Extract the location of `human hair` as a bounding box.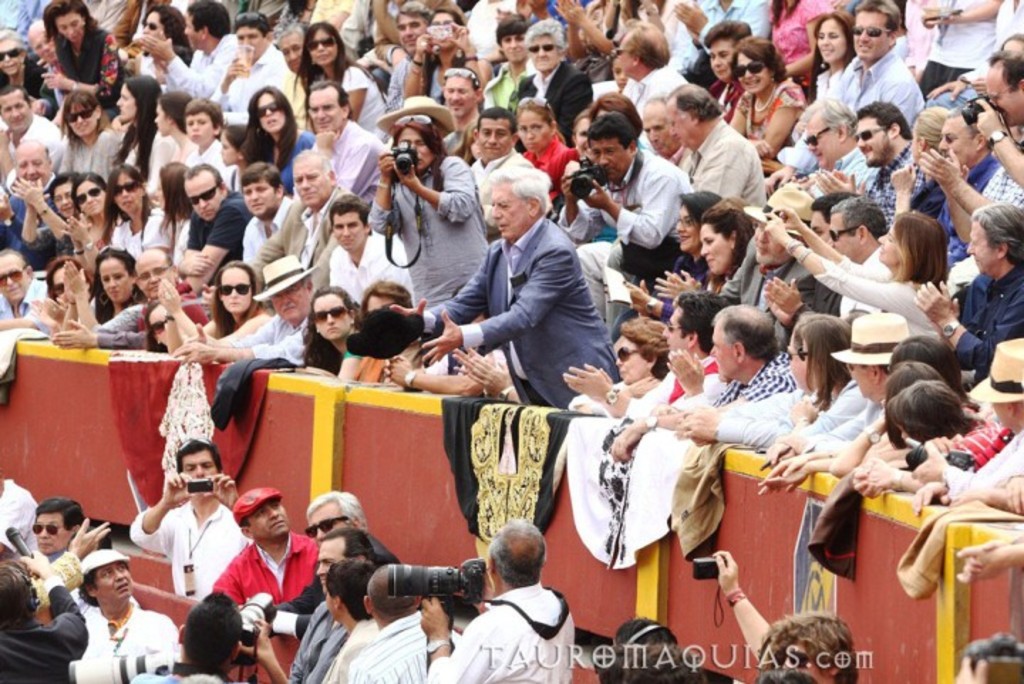
crop(316, 523, 380, 557).
